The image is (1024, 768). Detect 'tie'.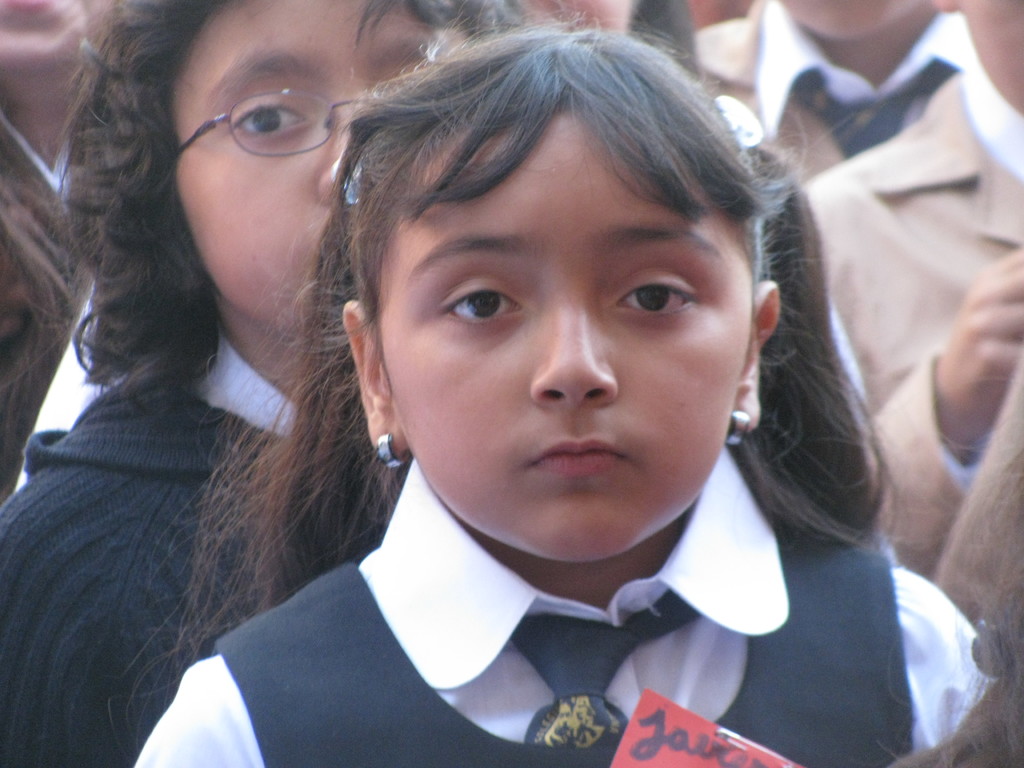
Detection: x1=529 y1=593 x2=701 y2=748.
